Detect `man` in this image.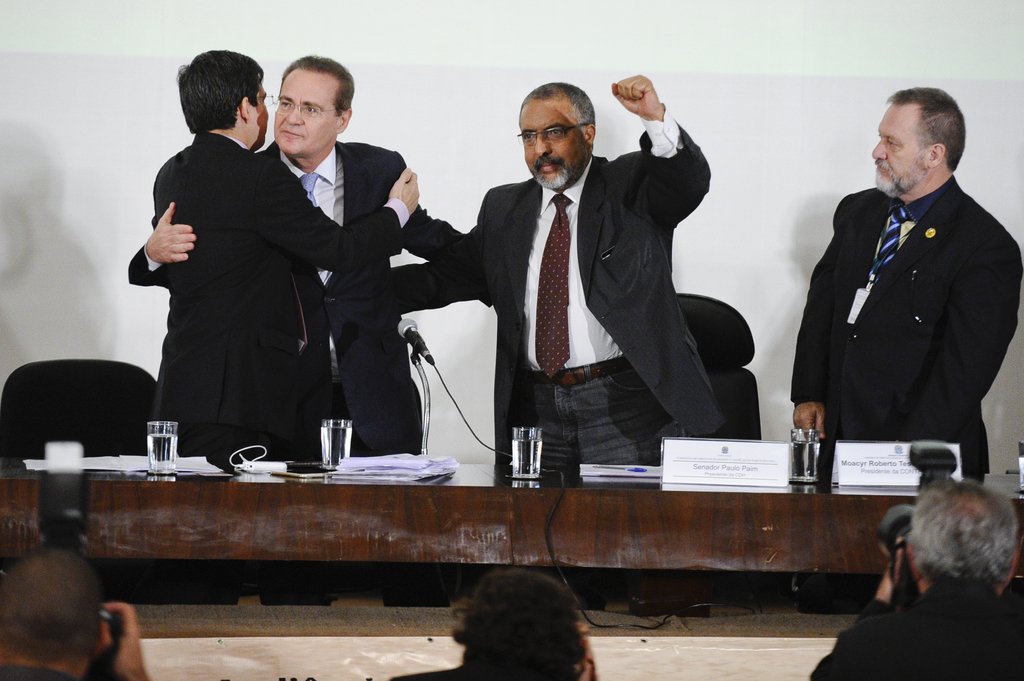
Detection: 793:93:1017:500.
